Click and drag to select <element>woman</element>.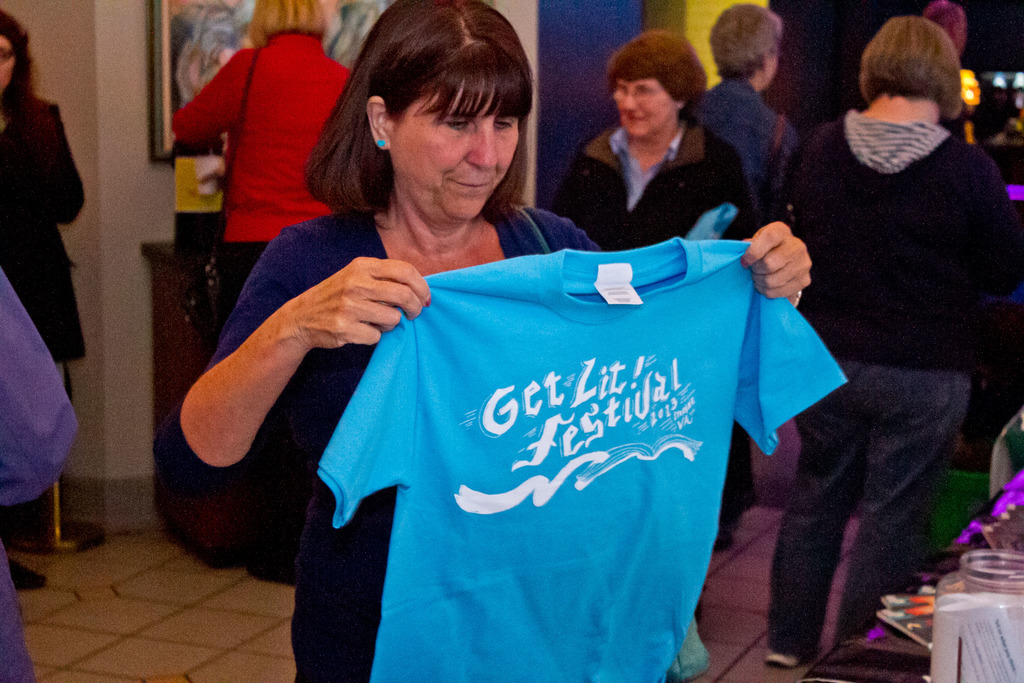
Selection: rect(200, 92, 828, 670).
